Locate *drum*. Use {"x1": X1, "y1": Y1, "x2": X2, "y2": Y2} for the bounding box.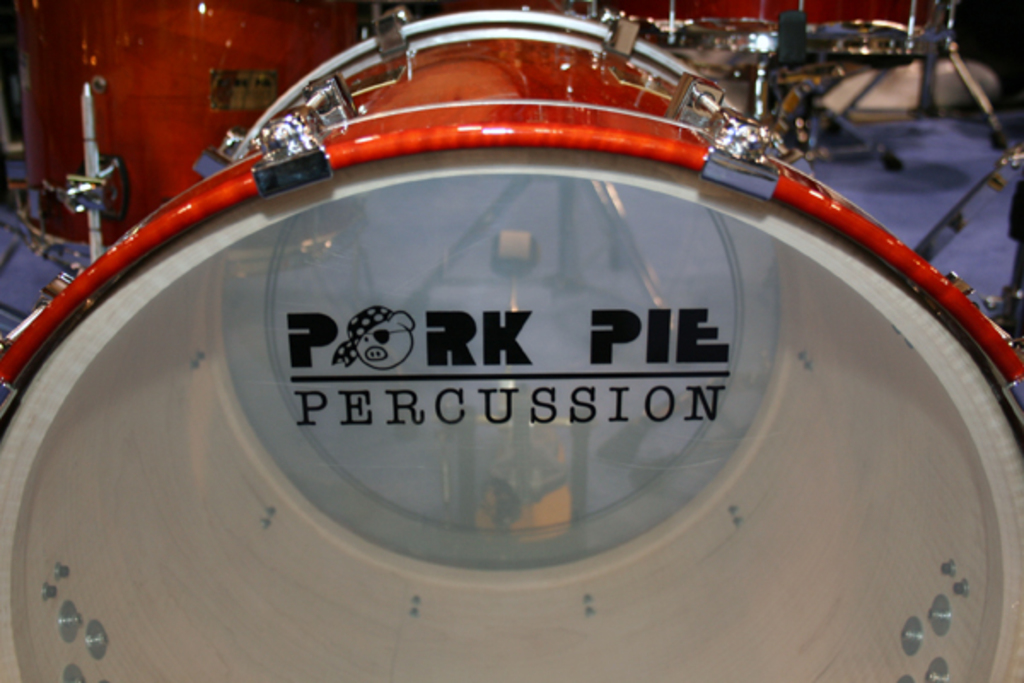
{"x1": 15, "y1": 0, "x2": 360, "y2": 249}.
